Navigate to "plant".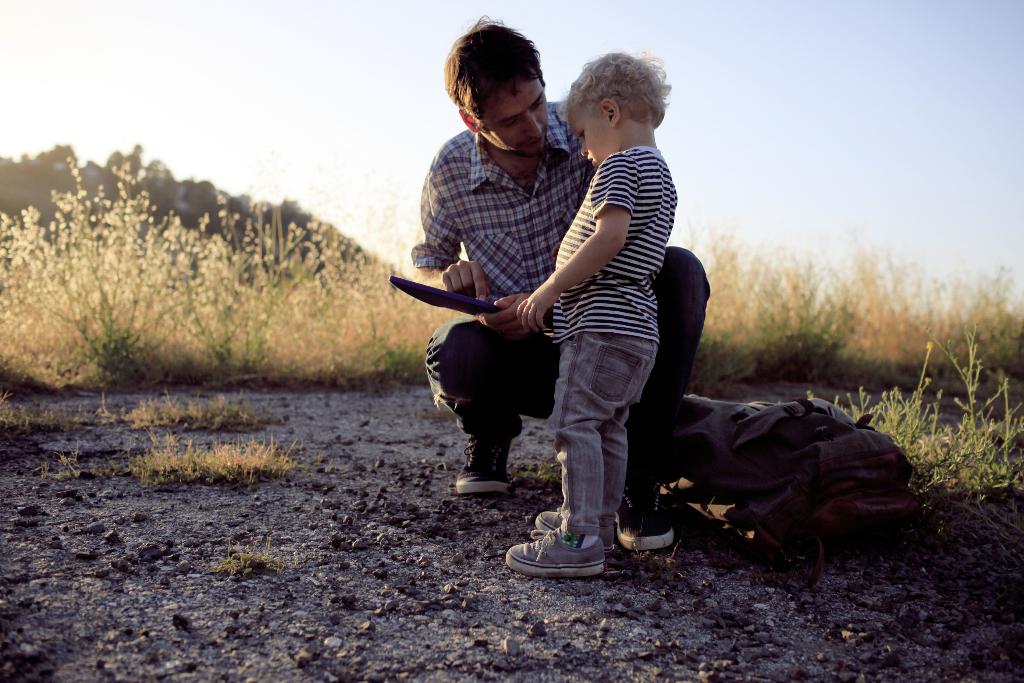
Navigation target: [x1=356, y1=309, x2=460, y2=388].
